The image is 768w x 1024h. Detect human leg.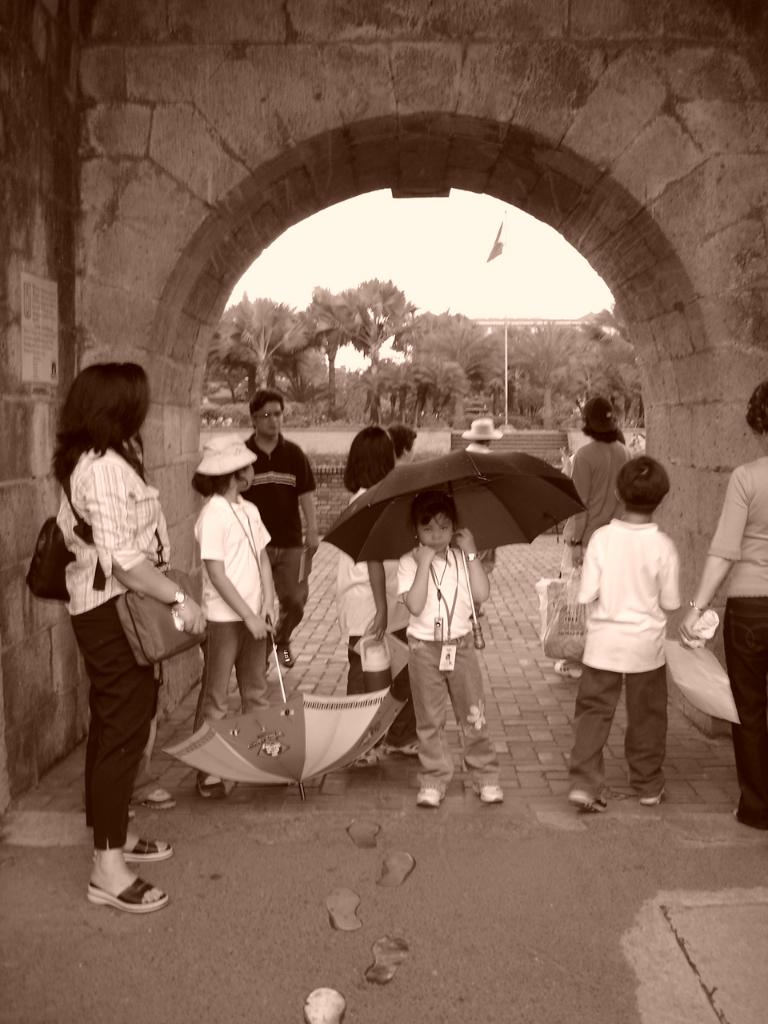
Detection: detection(626, 618, 666, 800).
